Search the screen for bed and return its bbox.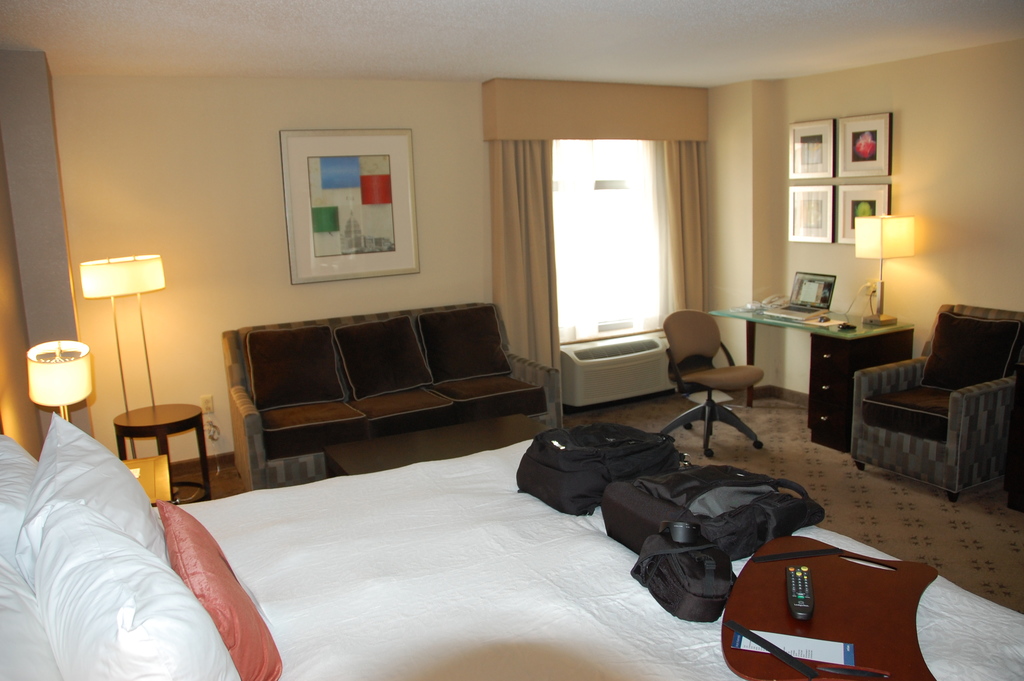
Found: (0, 438, 1023, 680).
